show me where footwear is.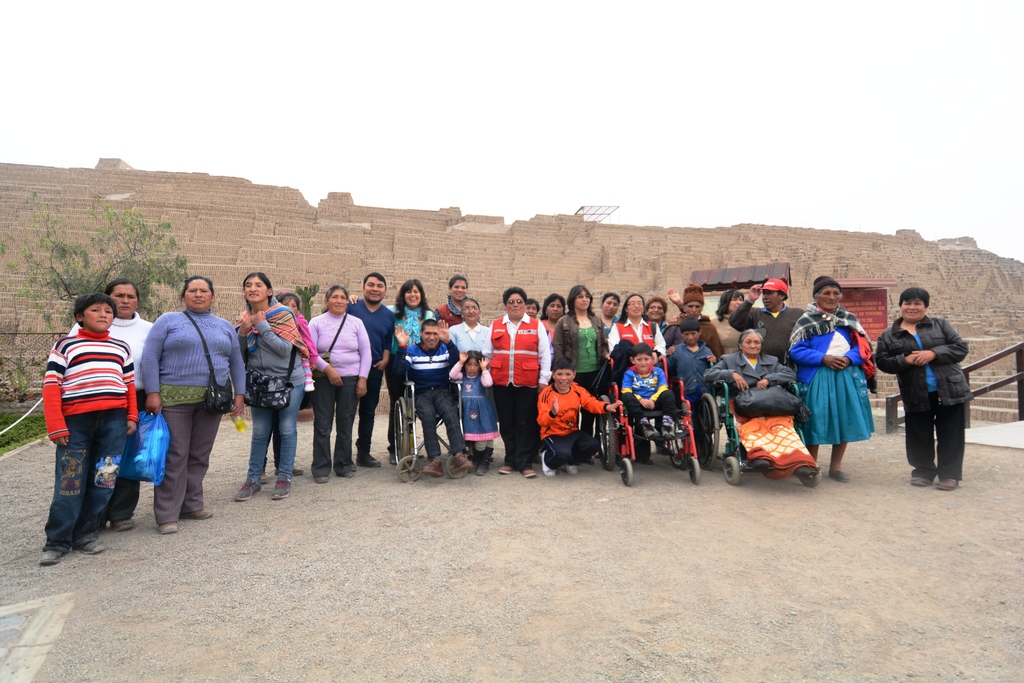
footwear is at pyautogui.locateOnScreen(473, 452, 491, 474).
